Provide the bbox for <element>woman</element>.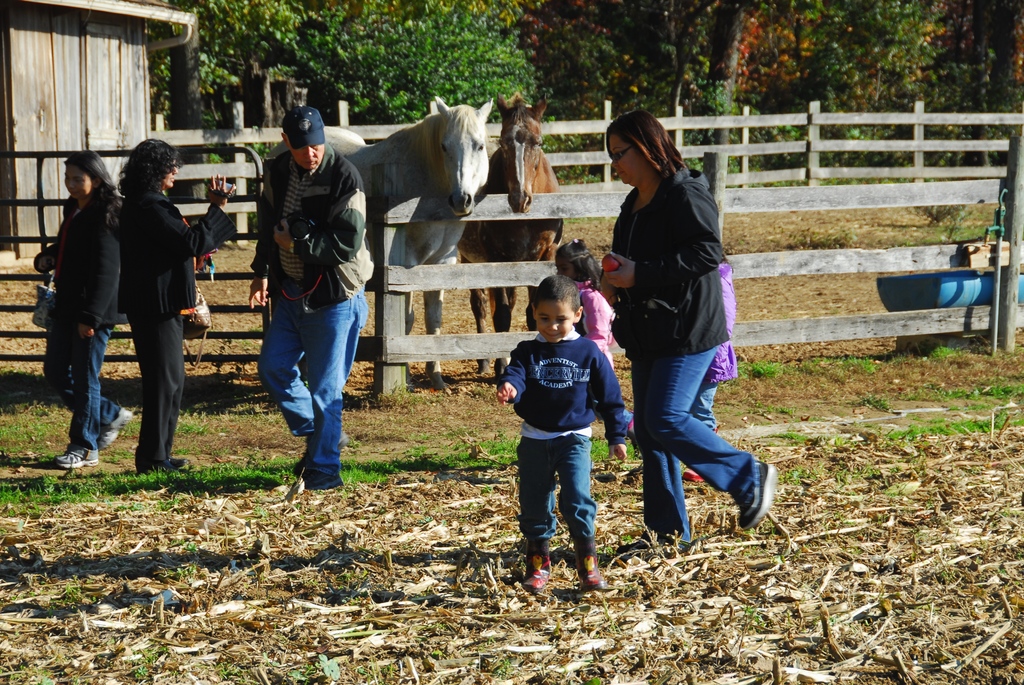
select_region(34, 148, 132, 473).
